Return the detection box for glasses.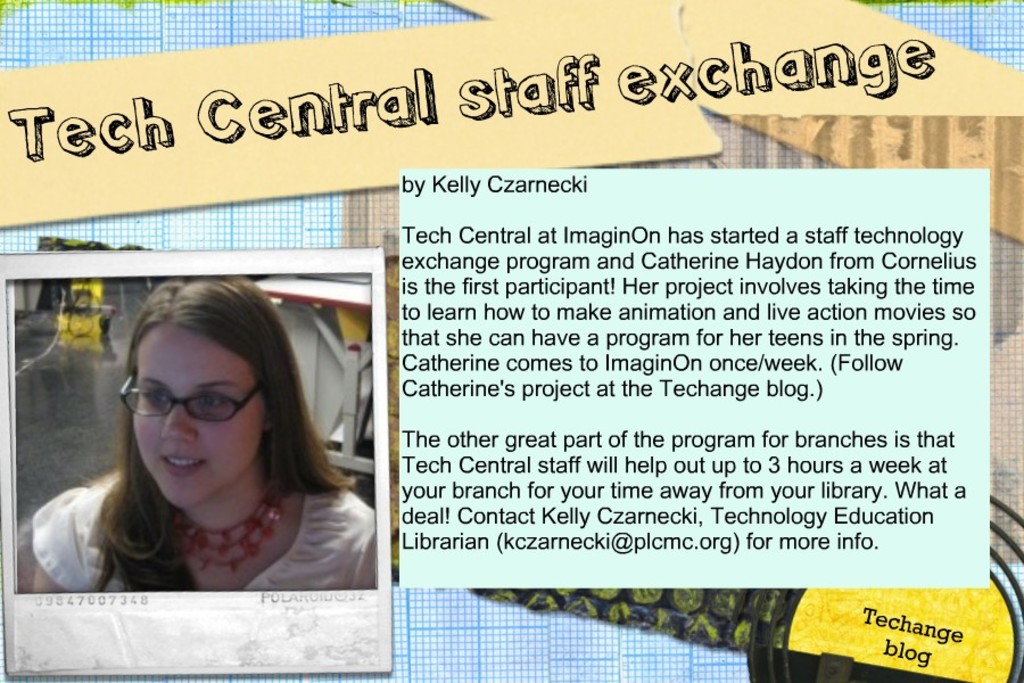
crop(115, 372, 278, 427).
